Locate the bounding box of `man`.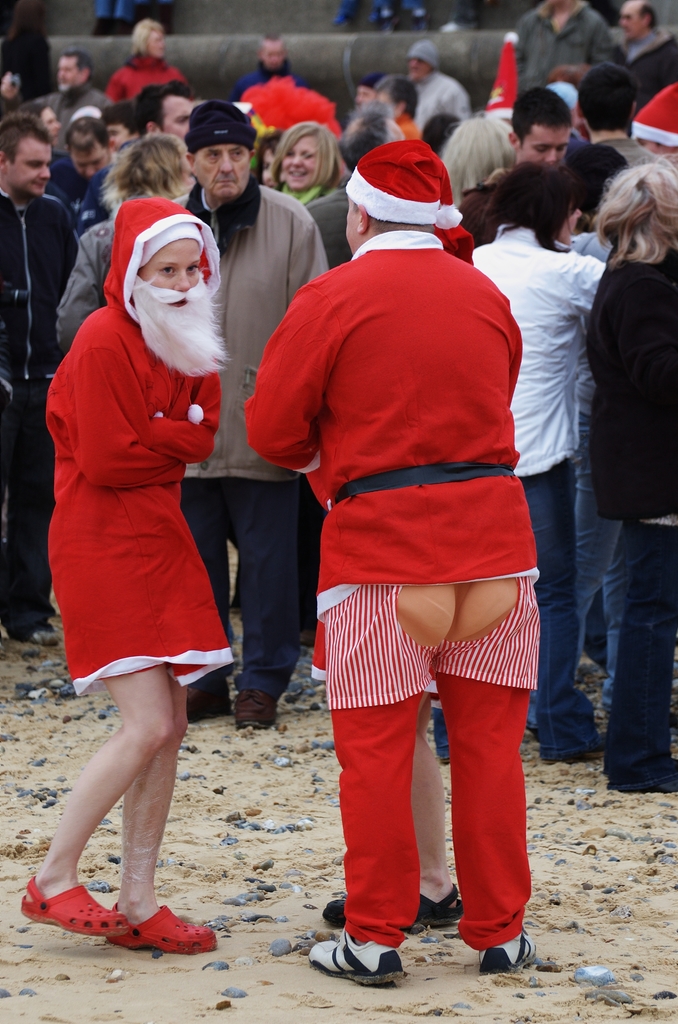
Bounding box: box(6, 52, 118, 116).
